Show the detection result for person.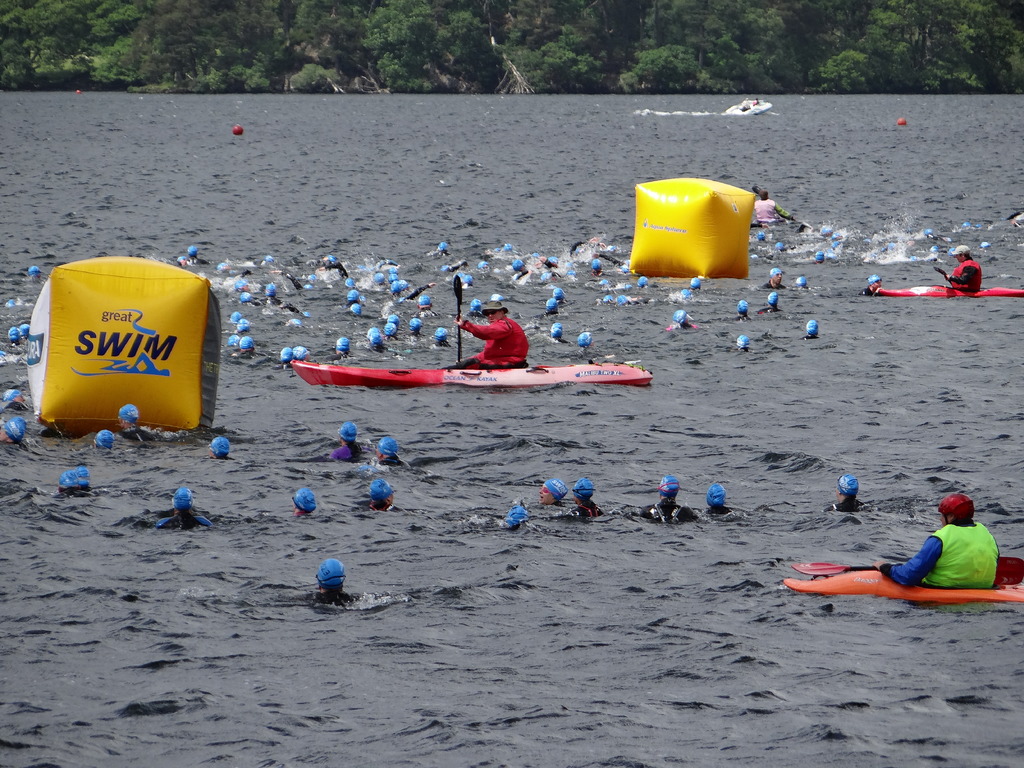
[182,246,206,264].
